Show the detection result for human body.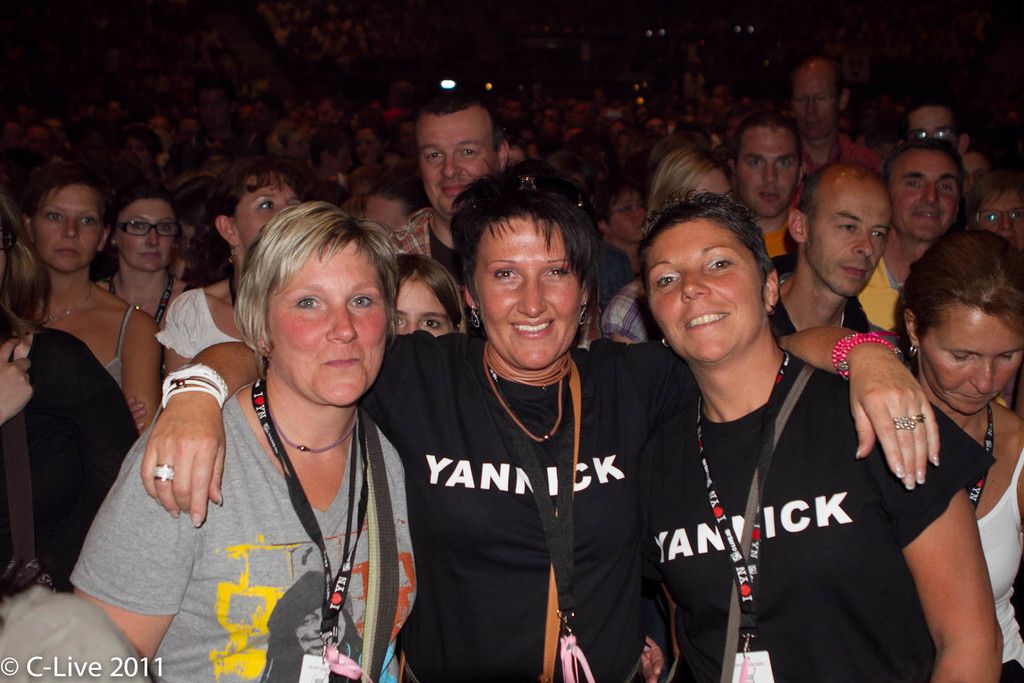
<bbox>108, 272, 196, 357</bbox>.
